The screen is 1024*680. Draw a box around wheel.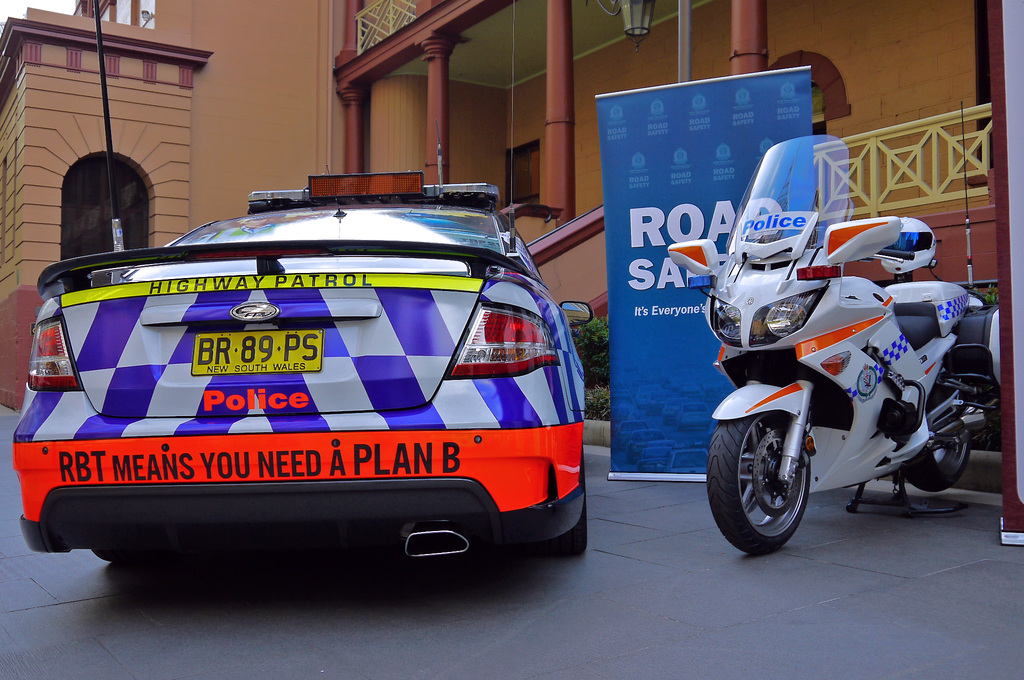
{"left": 546, "top": 452, "right": 585, "bottom": 552}.
